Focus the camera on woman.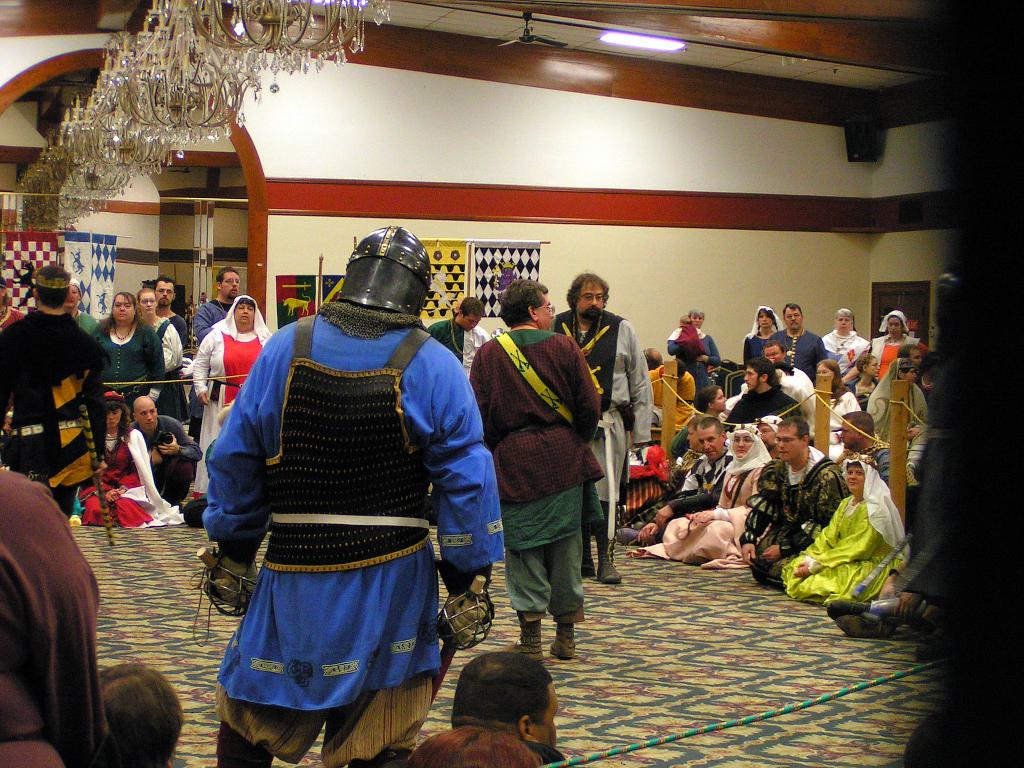
Focus region: detection(851, 351, 876, 399).
